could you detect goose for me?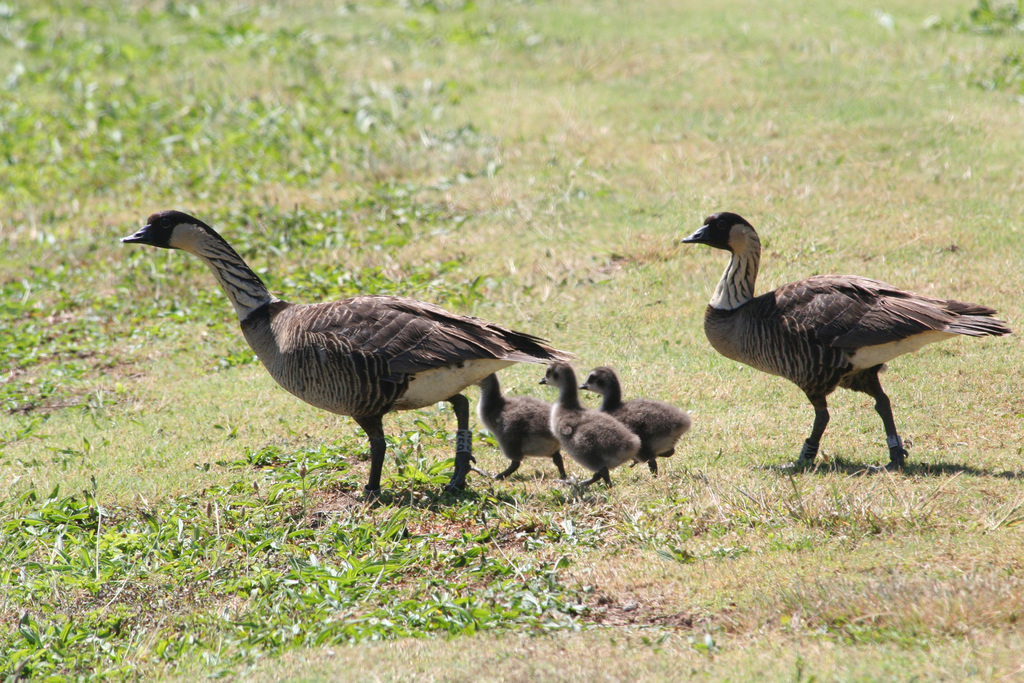
Detection result: 112/212/585/501.
